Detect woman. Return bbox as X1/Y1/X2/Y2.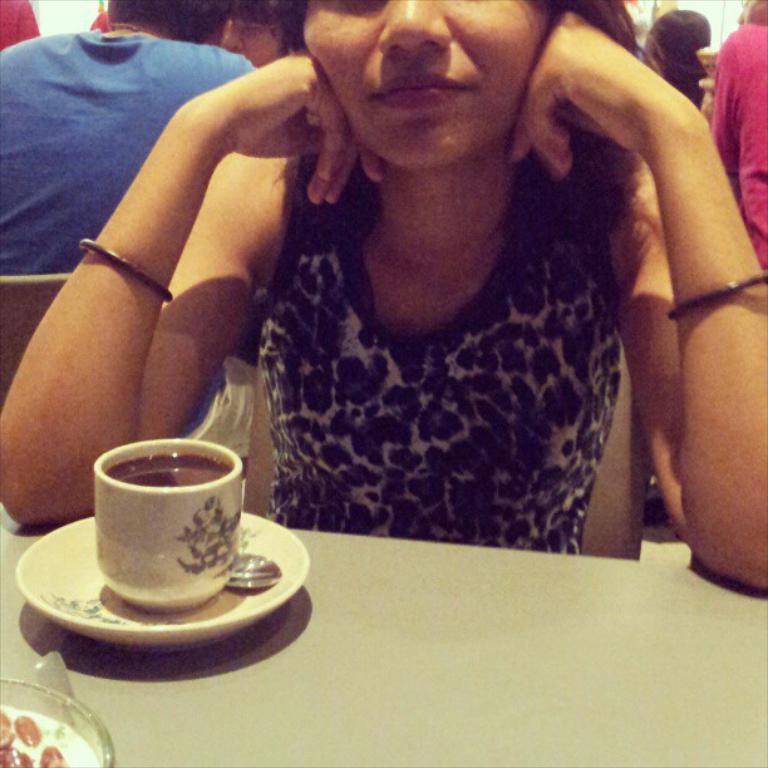
0/0/767/609.
